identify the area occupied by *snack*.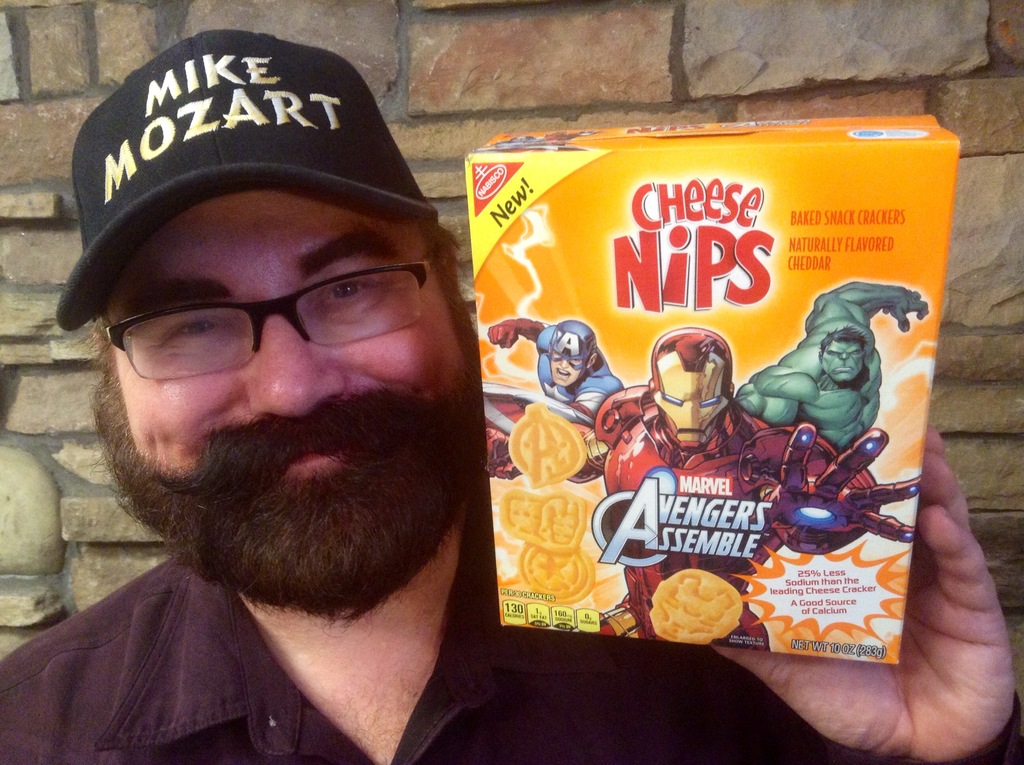
Area: bbox=[646, 567, 747, 646].
